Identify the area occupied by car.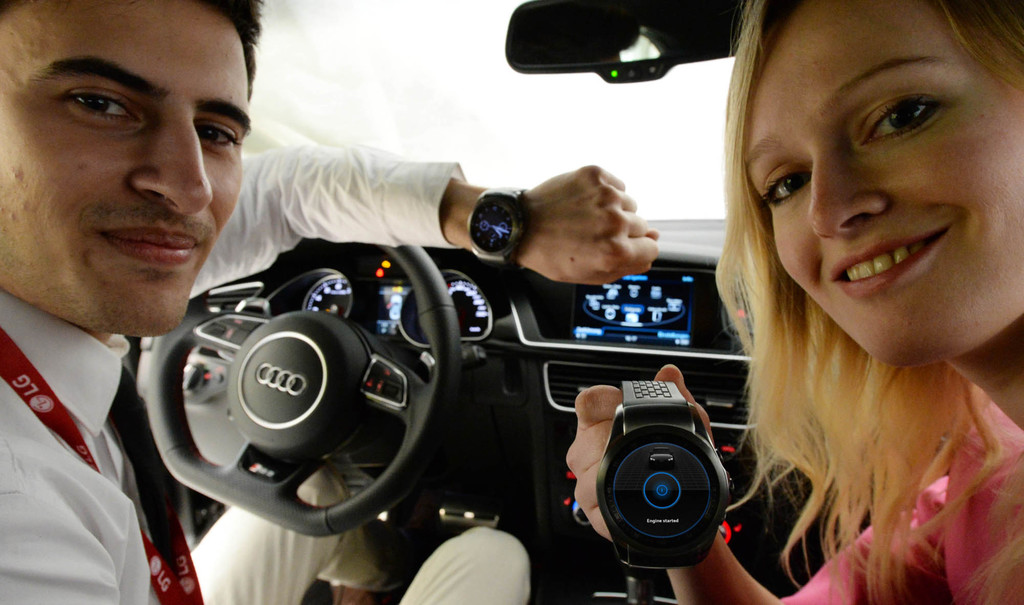
Area: [left=125, top=0, right=880, bottom=604].
